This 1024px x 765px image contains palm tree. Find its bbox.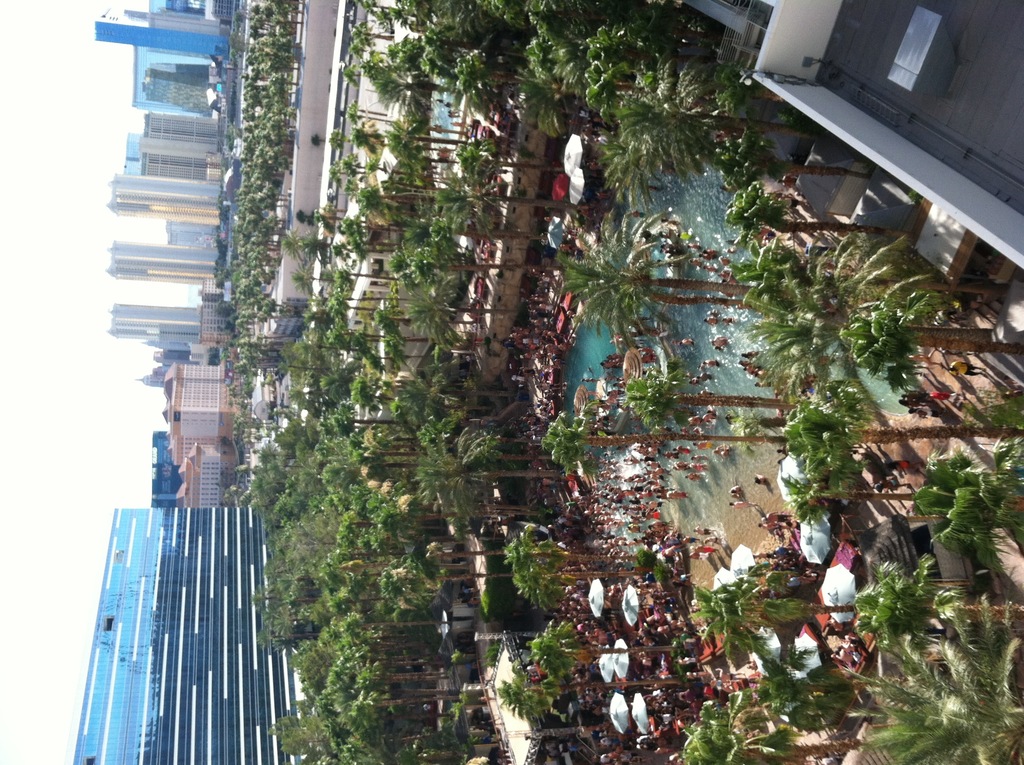
(552, 203, 801, 349).
